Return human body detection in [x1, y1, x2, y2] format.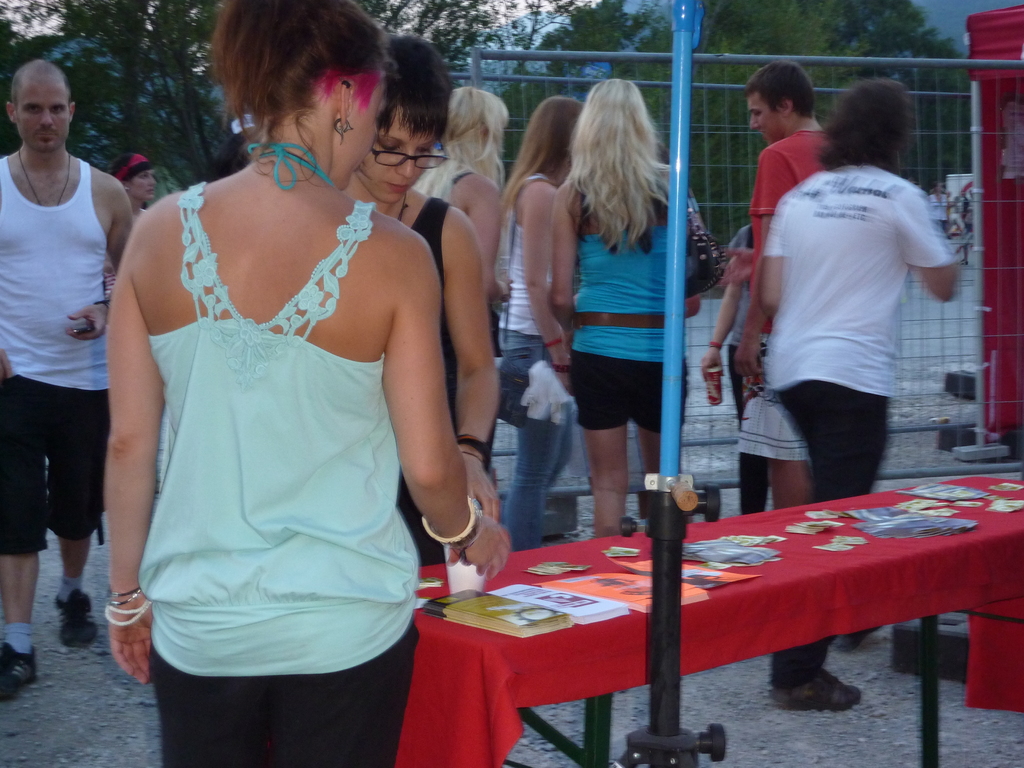
[756, 79, 961, 719].
